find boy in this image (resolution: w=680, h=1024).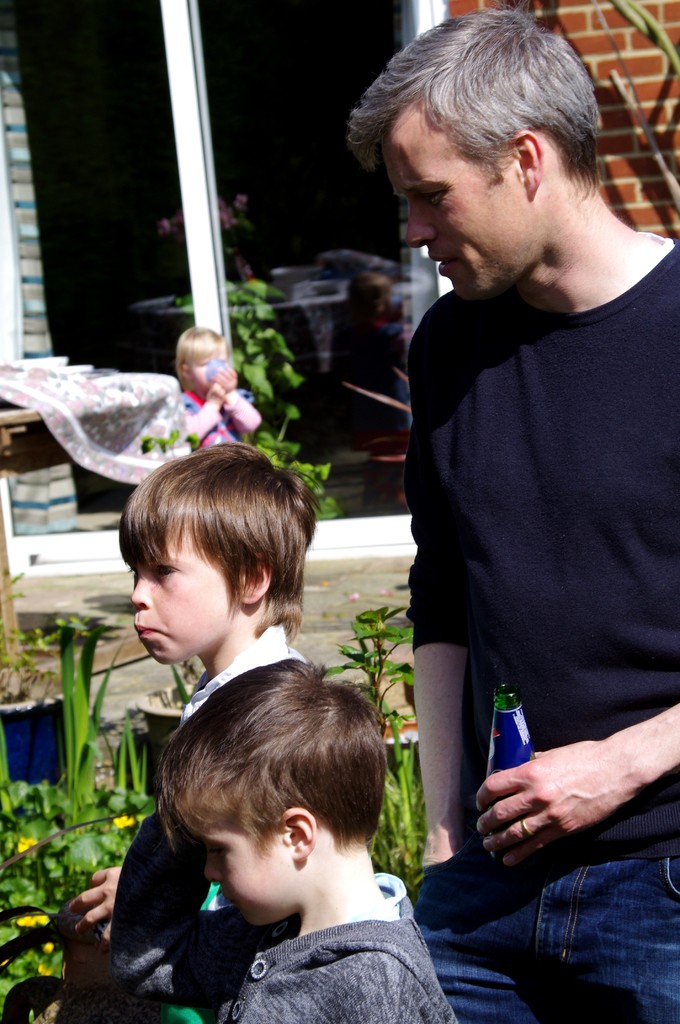
bbox=[123, 319, 278, 459].
